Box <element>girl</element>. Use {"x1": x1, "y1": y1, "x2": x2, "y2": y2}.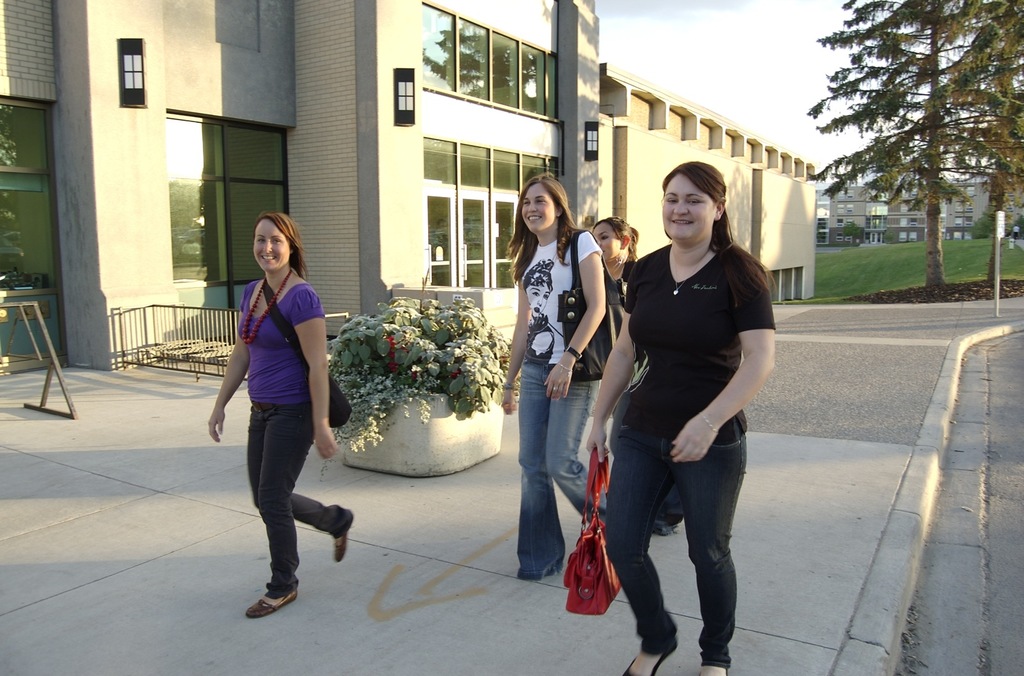
{"x1": 586, "y1": 210, "x2": 662, "y2": 538}.
